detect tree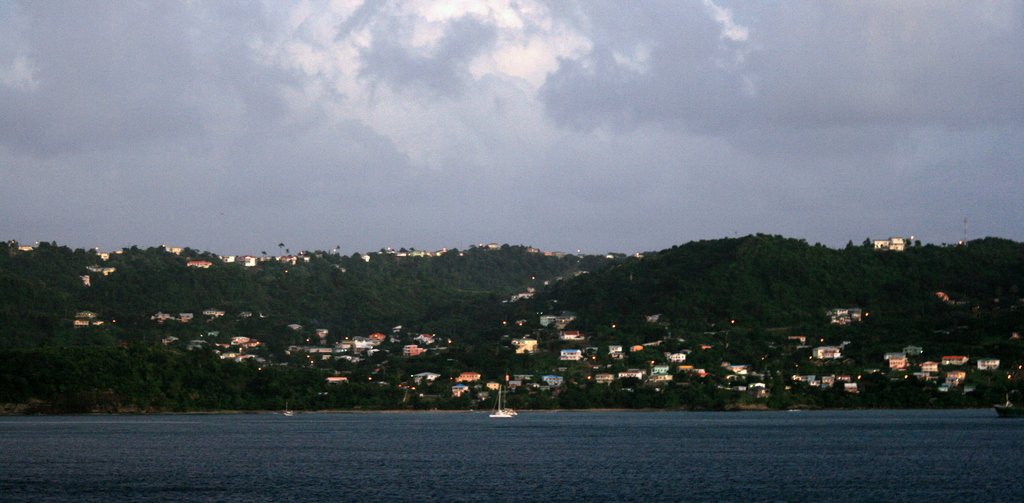
select_region(858, 370, 889, 403)
